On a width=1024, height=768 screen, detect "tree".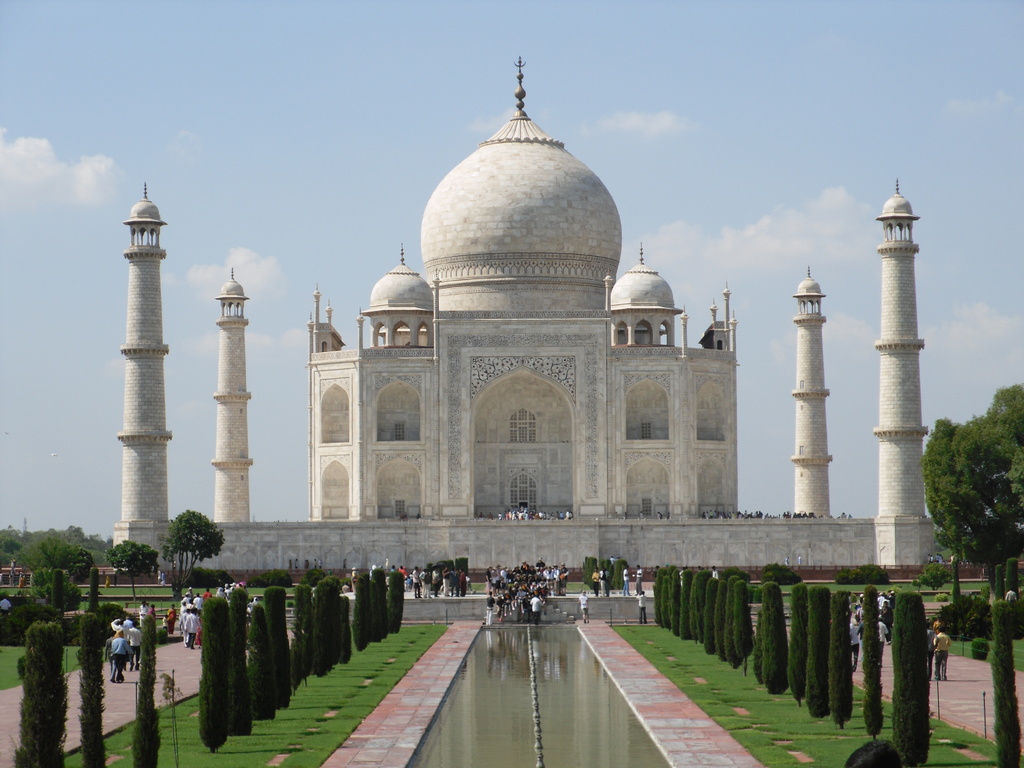
x1=33 y1=569 x2=82 y2=605.
